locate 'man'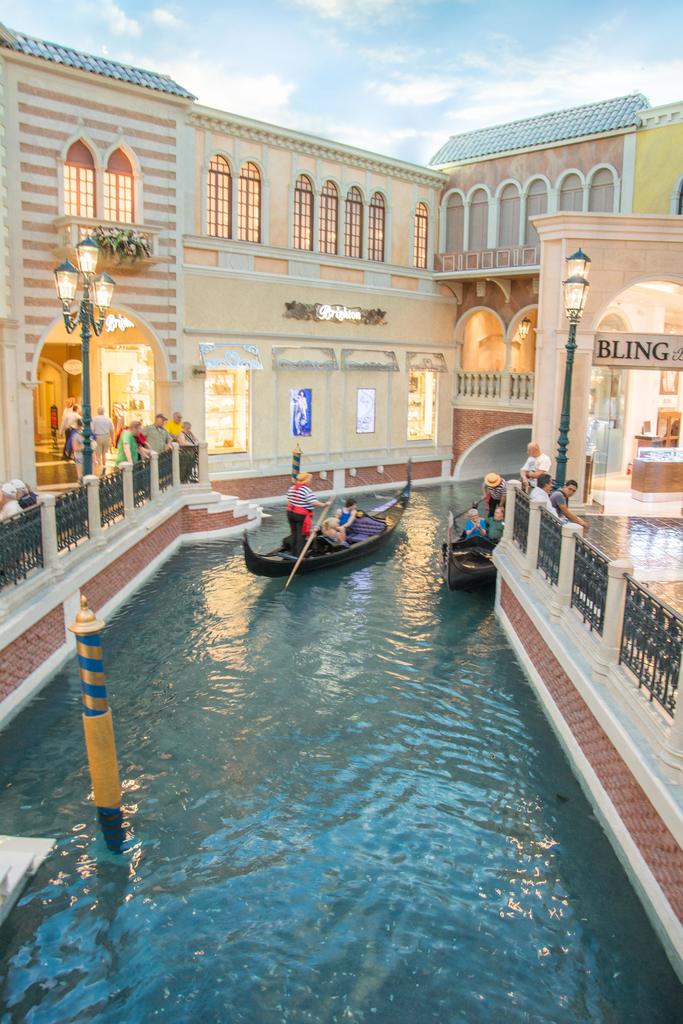
Rect(526, 474, 563, 520)
